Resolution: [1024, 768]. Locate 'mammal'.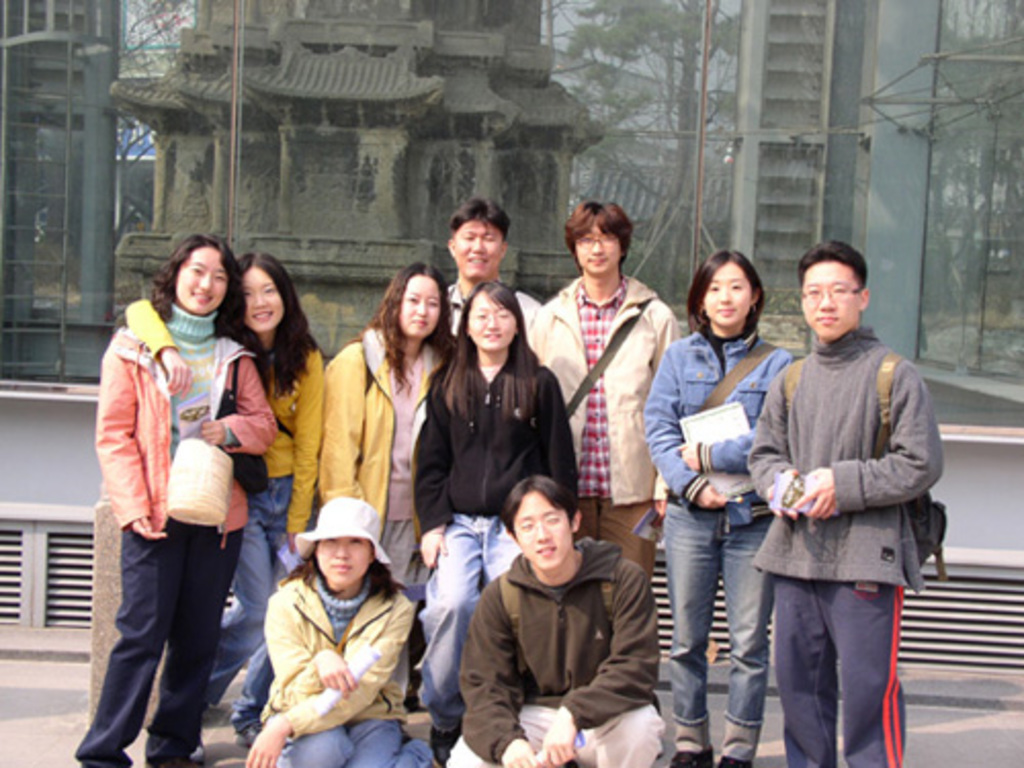
(70, 236, 274, 766).
